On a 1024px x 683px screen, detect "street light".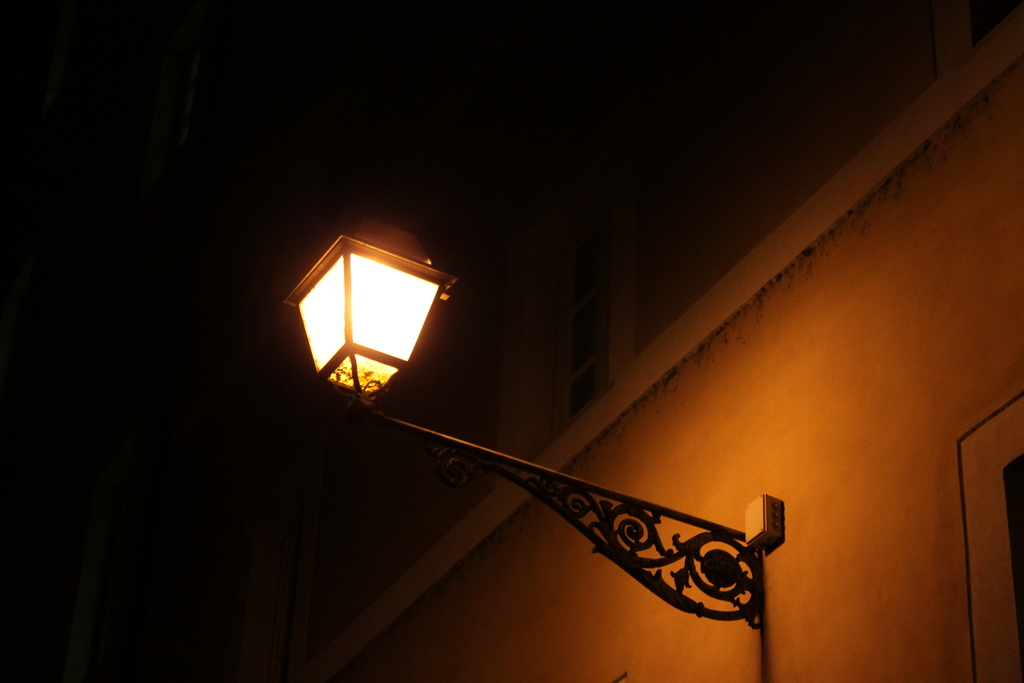
278:201:799:642.
